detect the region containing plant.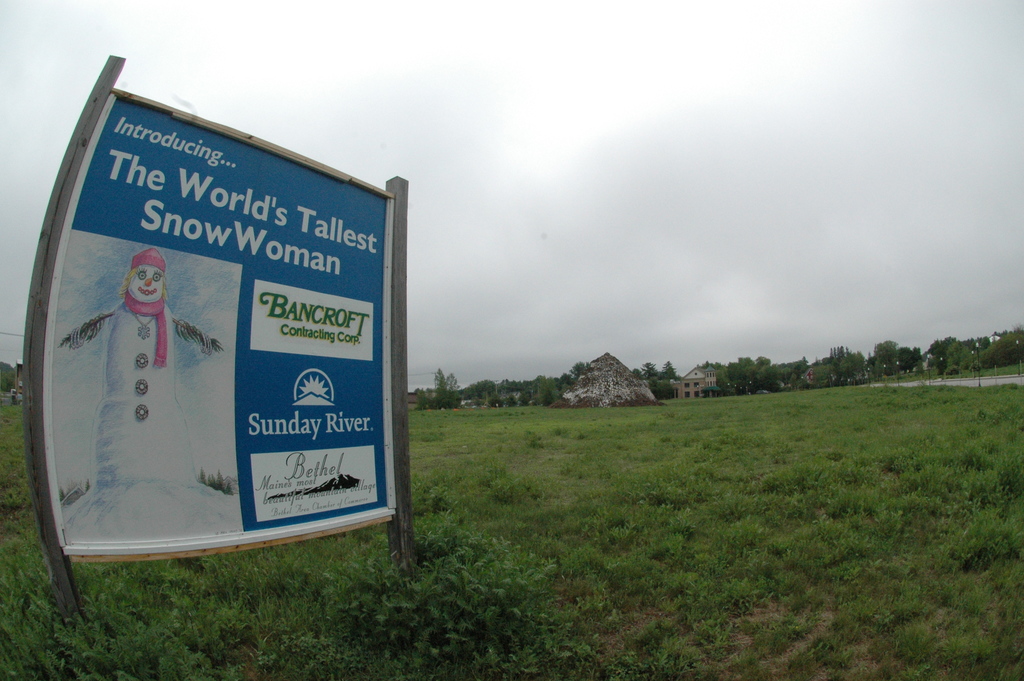
(56,486,66,504).
